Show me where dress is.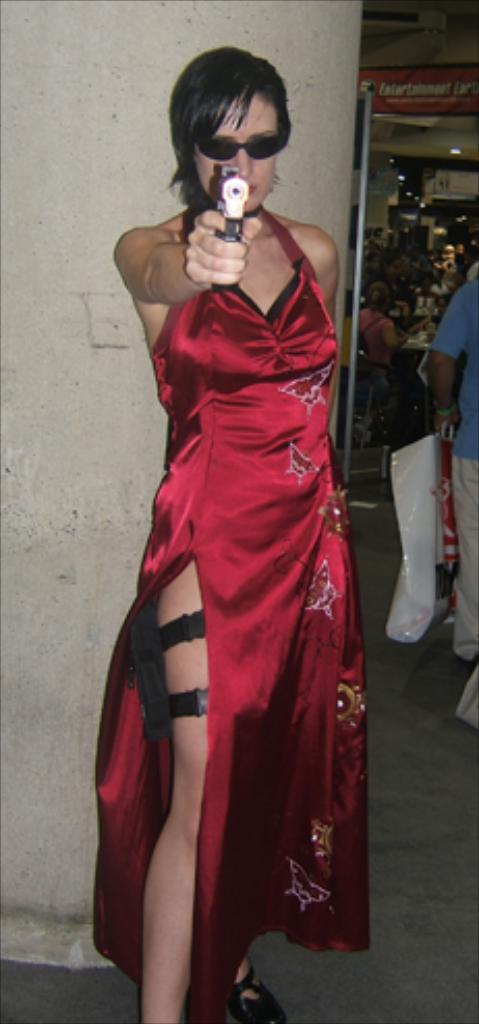
dress is at bbox=(108, 199, 367, 964).
